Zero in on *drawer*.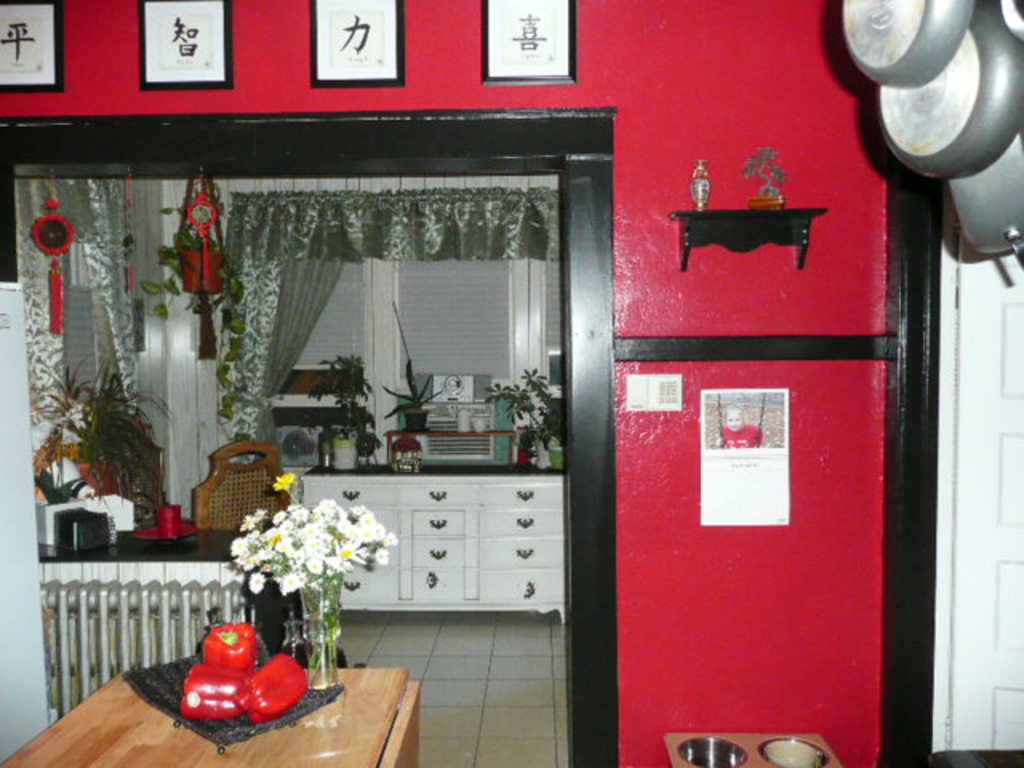
Zeroed in: (x1=395, y1=475, x2=482, y2=509).
